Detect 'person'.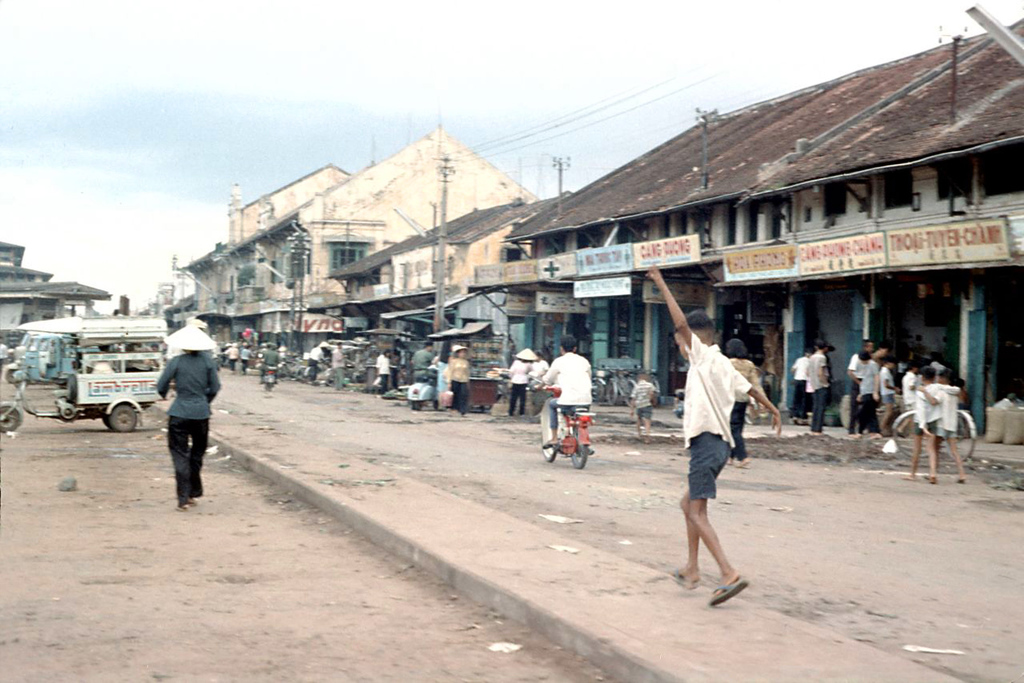
Detected at bbox=(626, 370, 661, 435).
